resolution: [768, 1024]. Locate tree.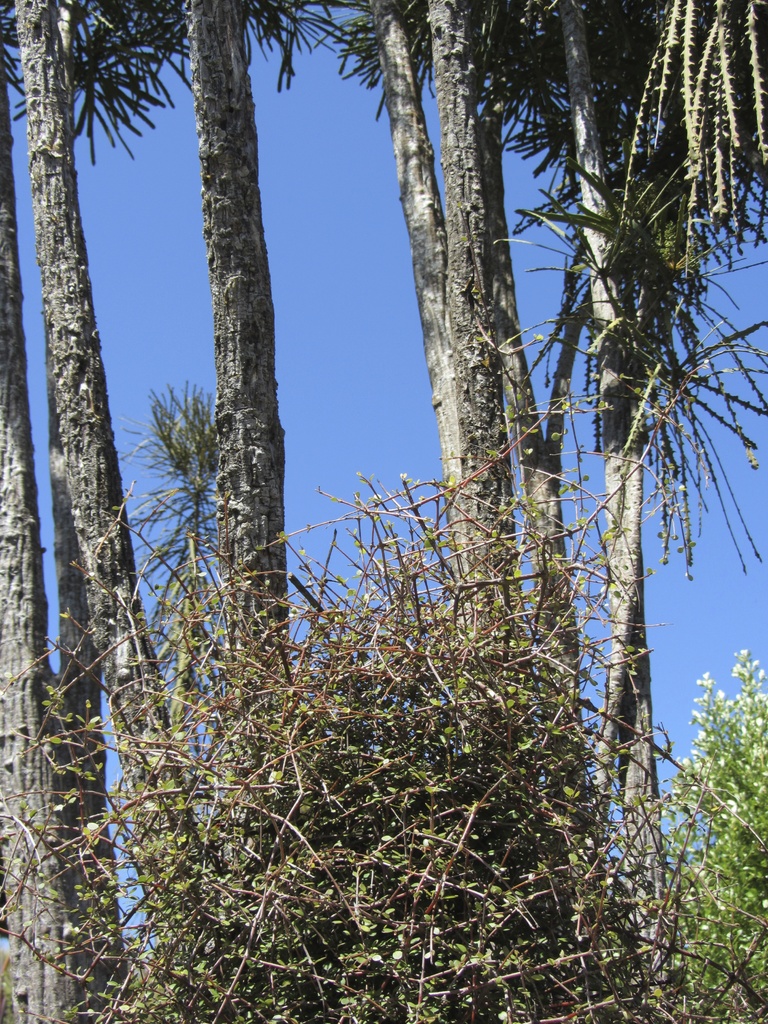
488,1,767,1022.
